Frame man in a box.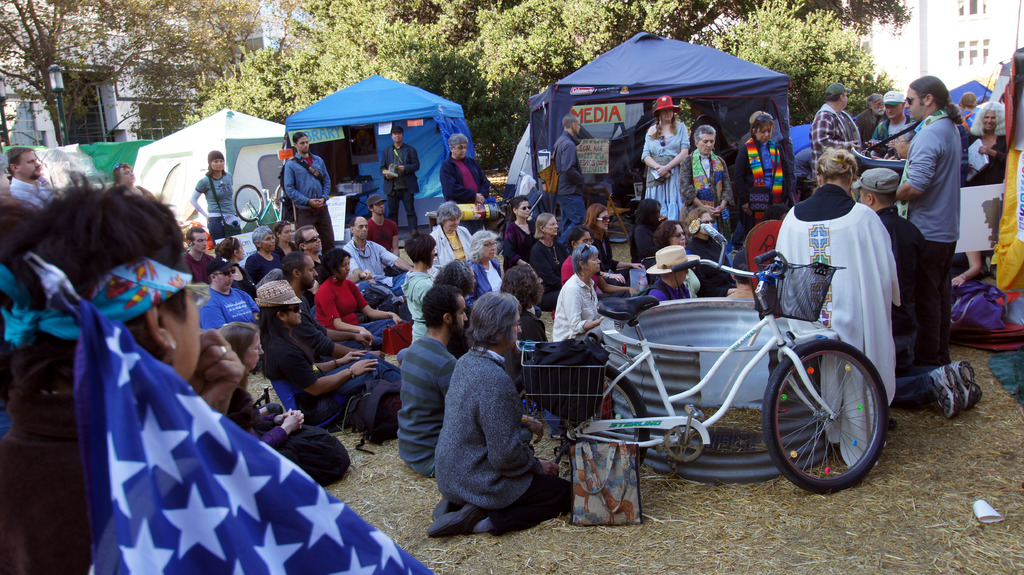
bbox=[435, 294, 578, 544].
